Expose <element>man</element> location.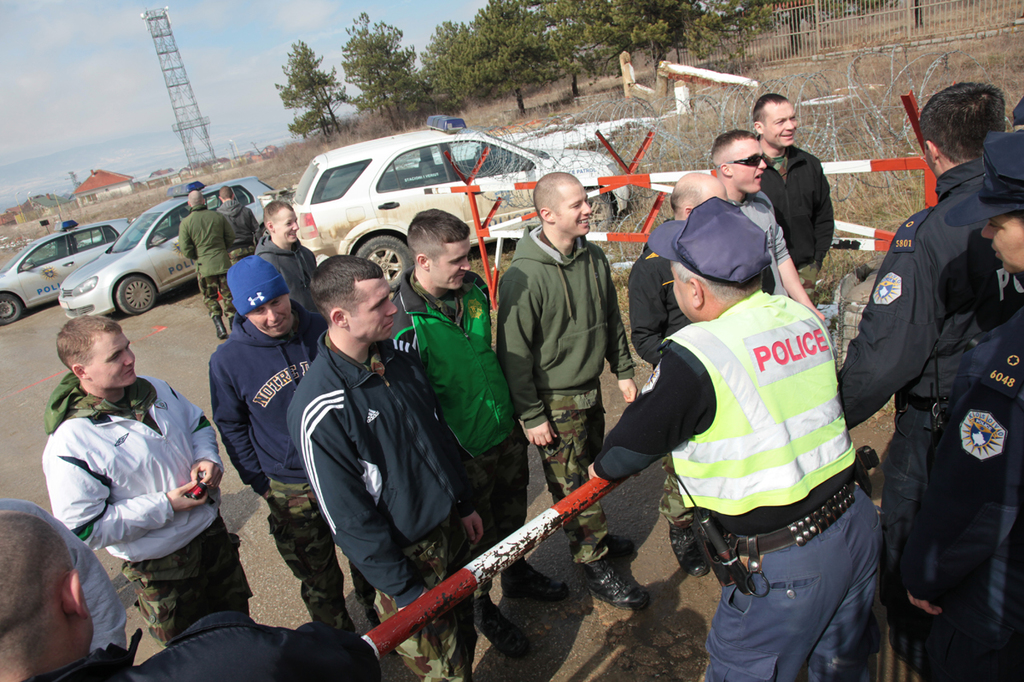
Exposed at bbox(631, 174, 728, 578).
